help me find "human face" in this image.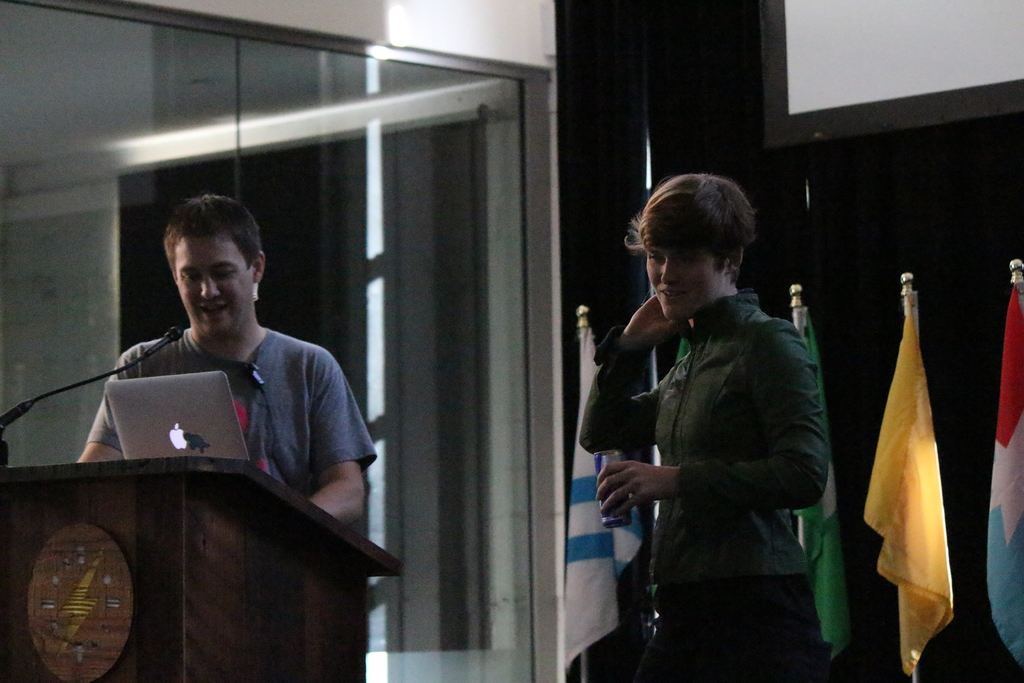
Found it: pyautogui.locateOnScreen(646, 256, 723, 318).
